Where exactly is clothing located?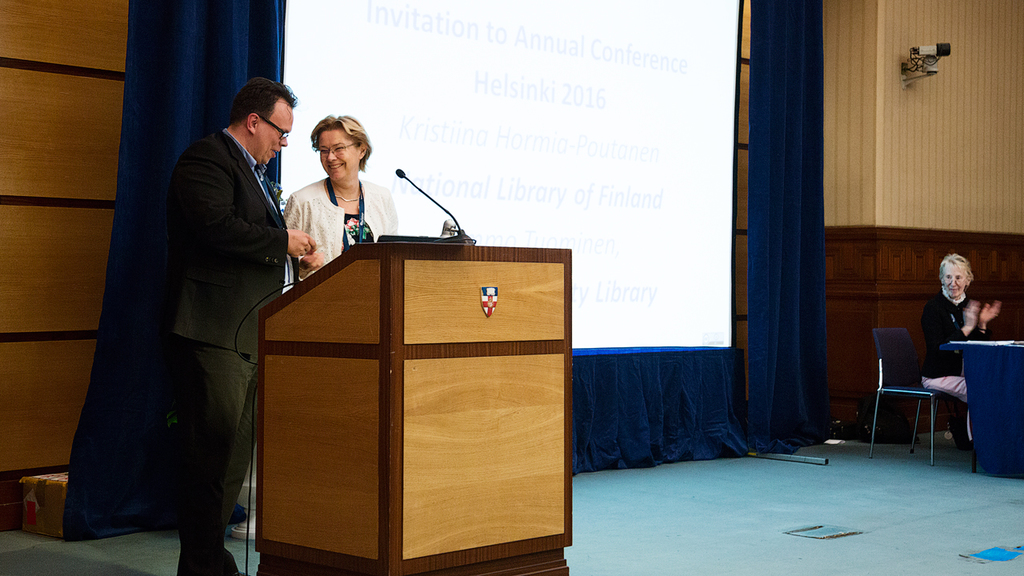
Its bounding box is locate(281, 181, 410, 282).
